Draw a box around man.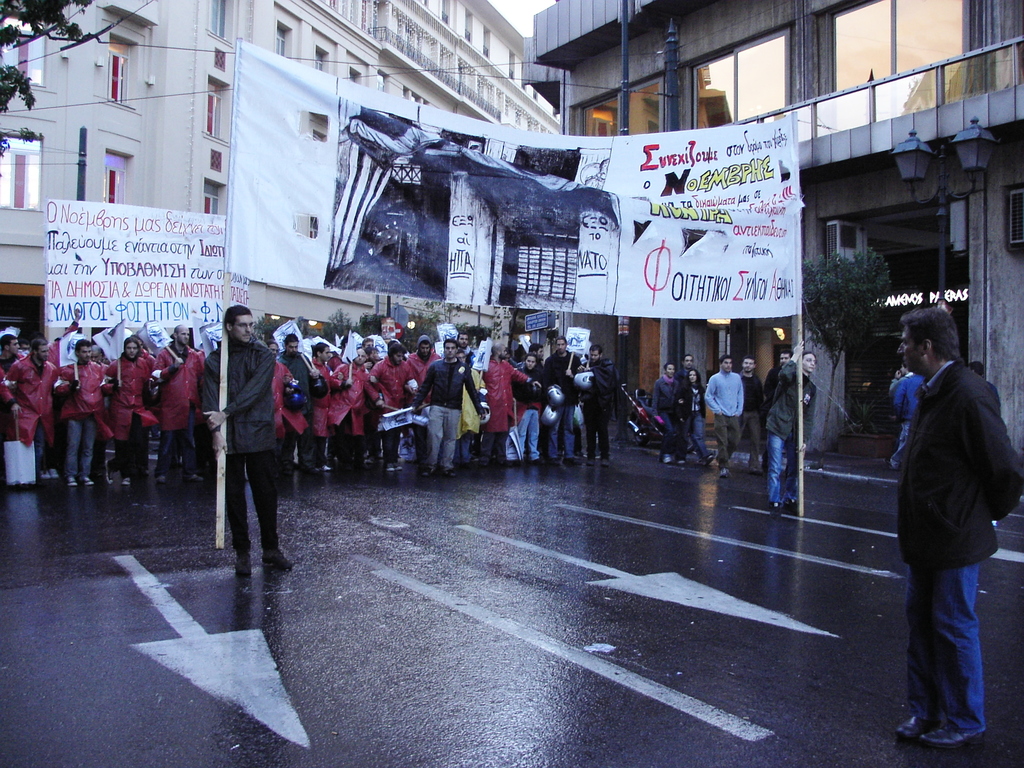
locate(648, 364, 684, 466).
